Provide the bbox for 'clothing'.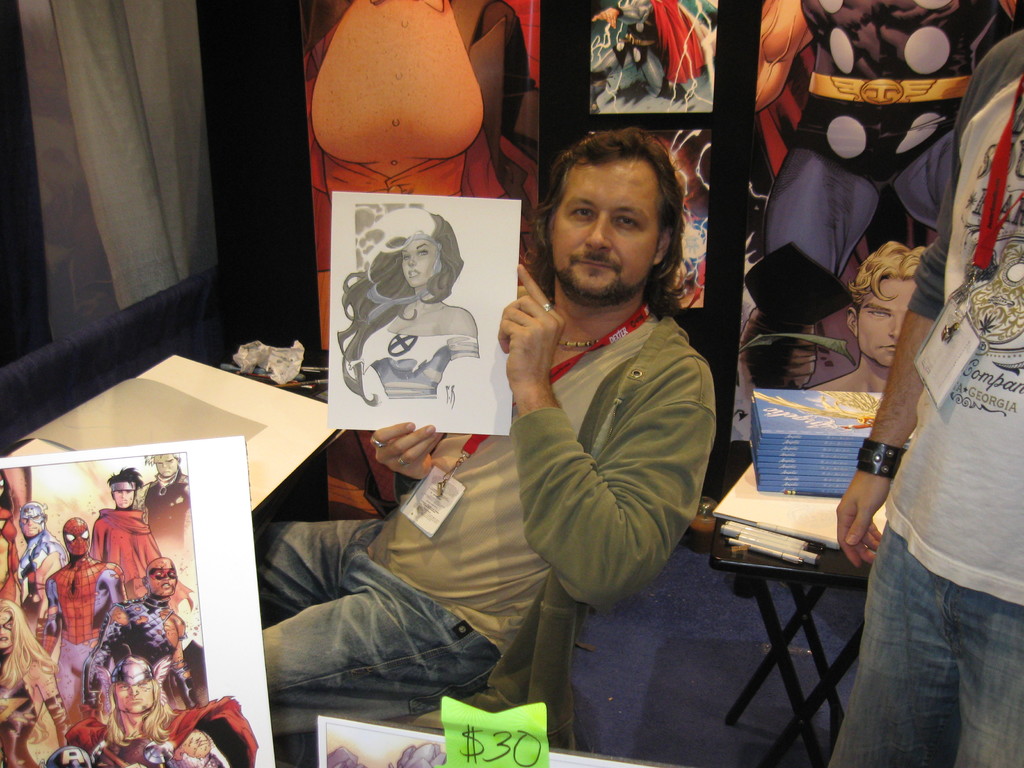
(left=358, top=324, right=477, bottom=406).
